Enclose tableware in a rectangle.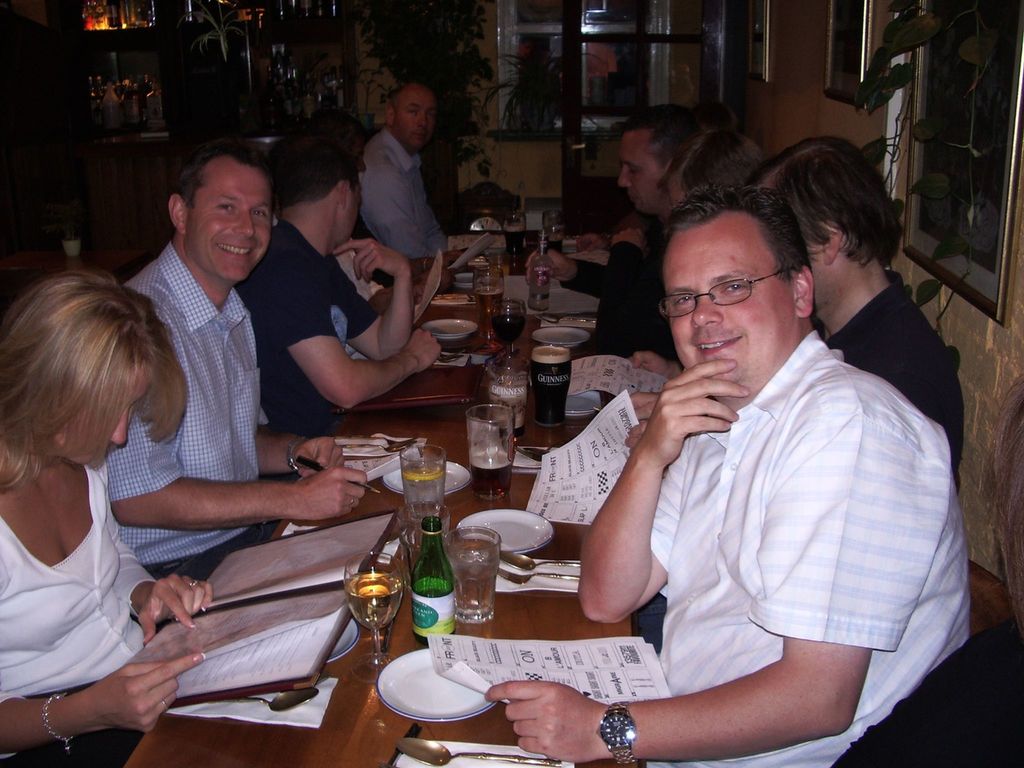
[left=294, top=457, right=395, bottom=499].
